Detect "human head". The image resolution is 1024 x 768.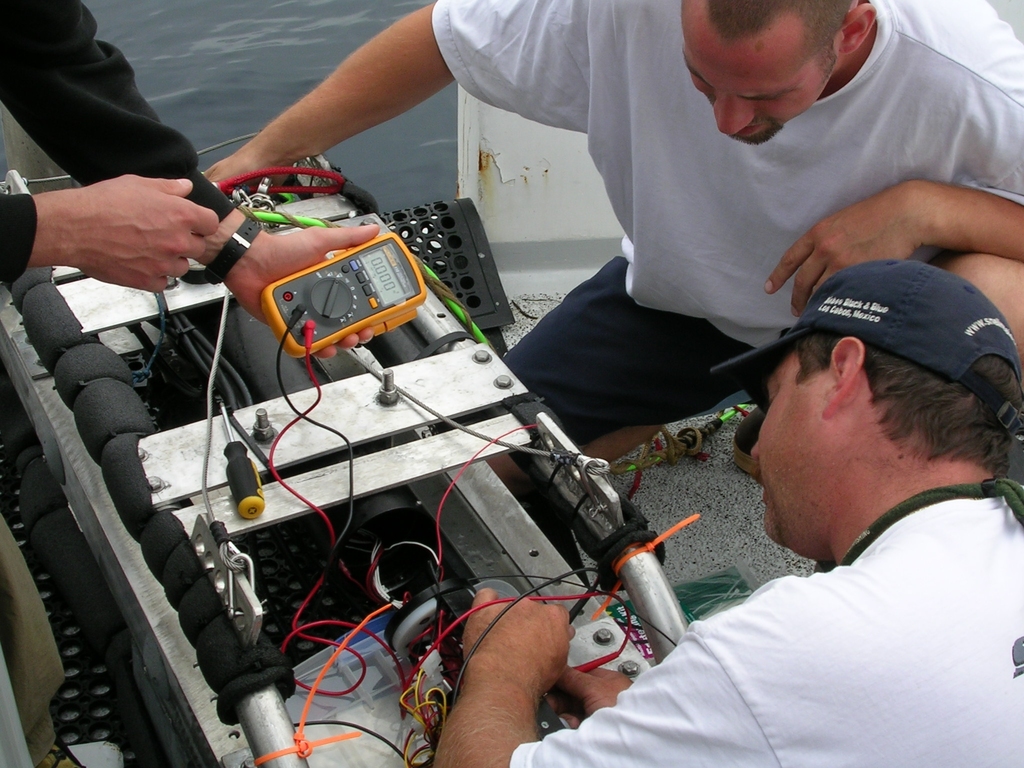
[x1=679, y1=0, x2=880, y2=145].
